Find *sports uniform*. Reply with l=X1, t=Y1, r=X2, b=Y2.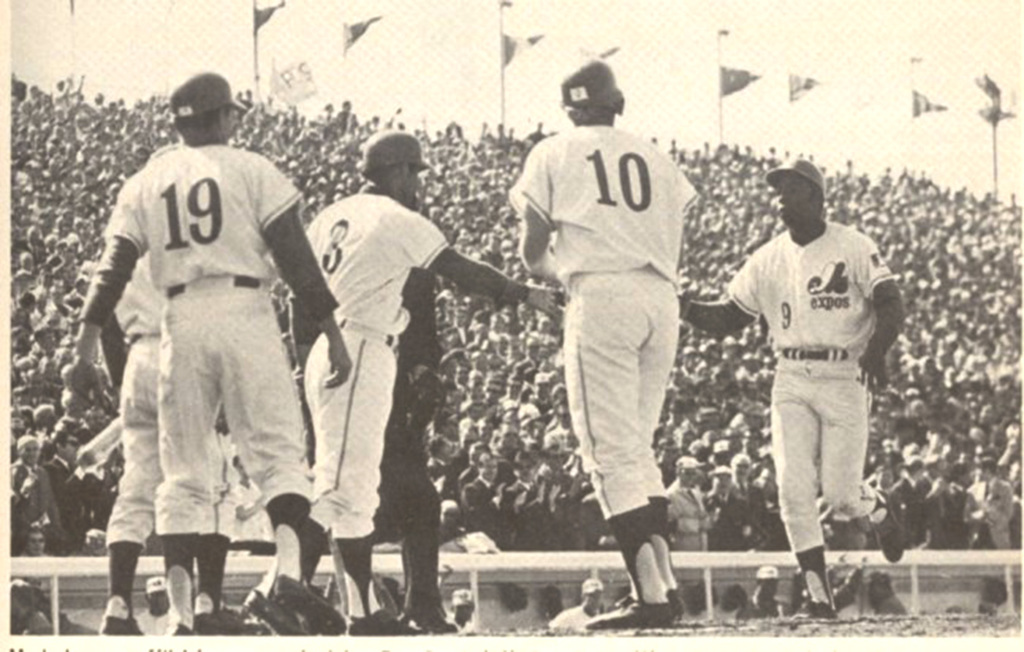
l=101, t=250, r=172, b=609.
